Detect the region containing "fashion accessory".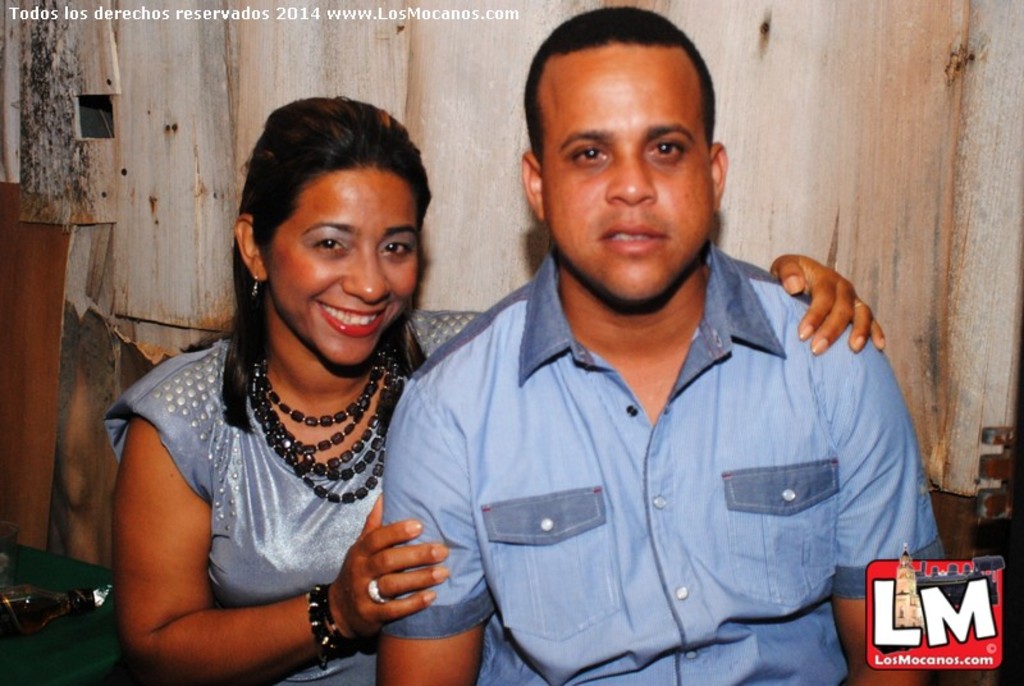
250,274,260,296.
